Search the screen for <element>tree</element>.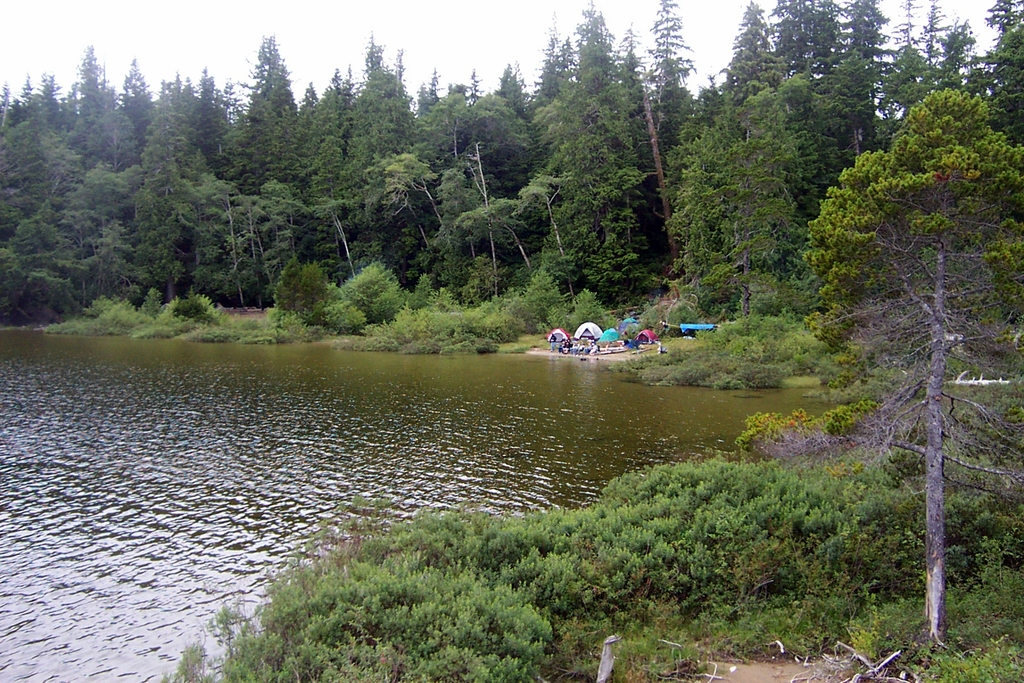
Found at 813/64/1000/579.
